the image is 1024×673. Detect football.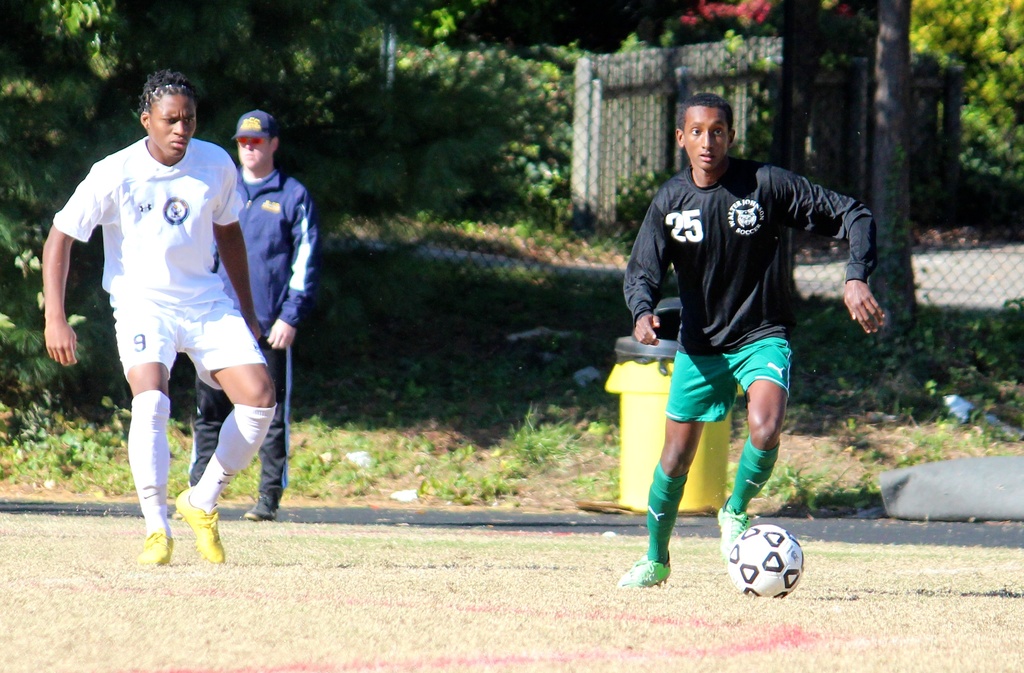
Detection: (left=724, top=523, right=806, bottom=601).
